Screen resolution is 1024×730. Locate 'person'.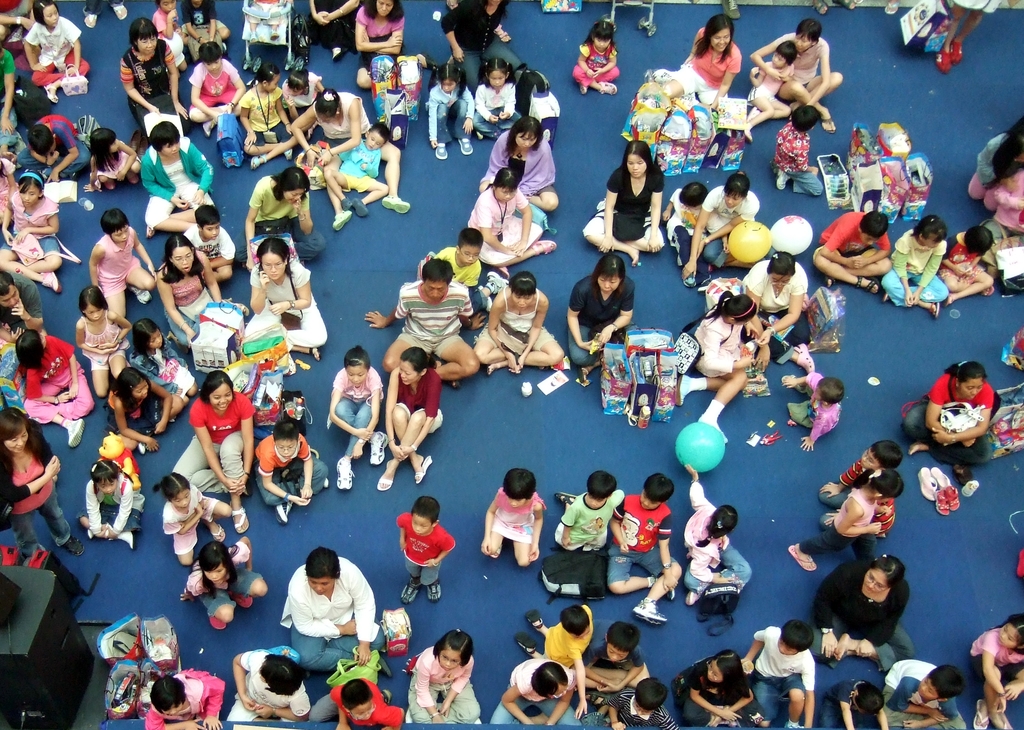
rect(934, 0, 1002, 71).
